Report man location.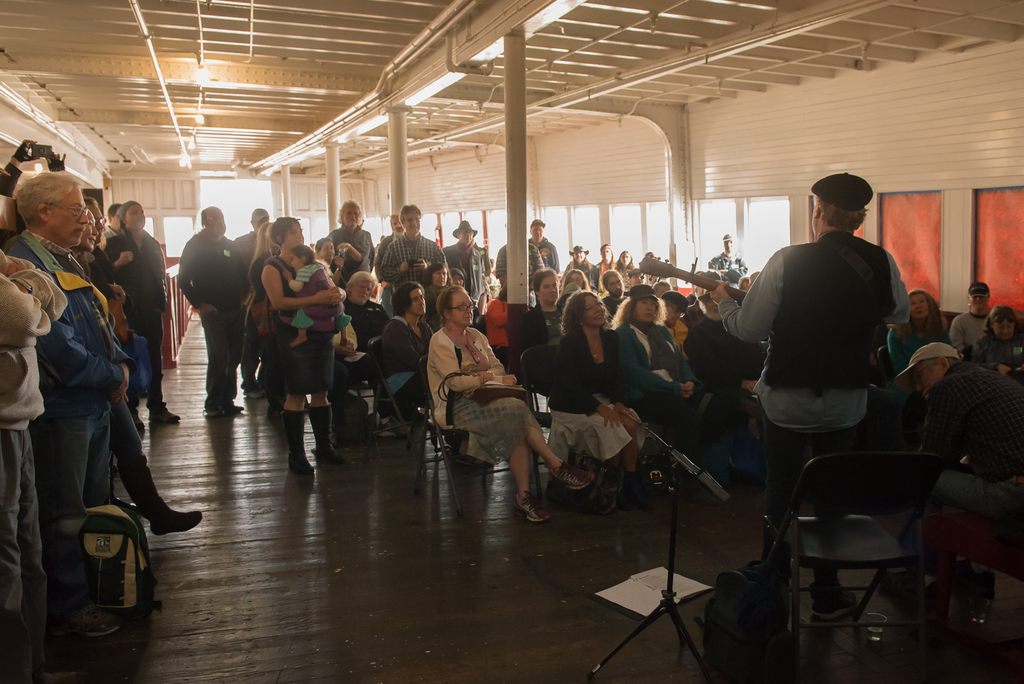
Report: <bbox>518, 270, 561, 352</bbox>.
